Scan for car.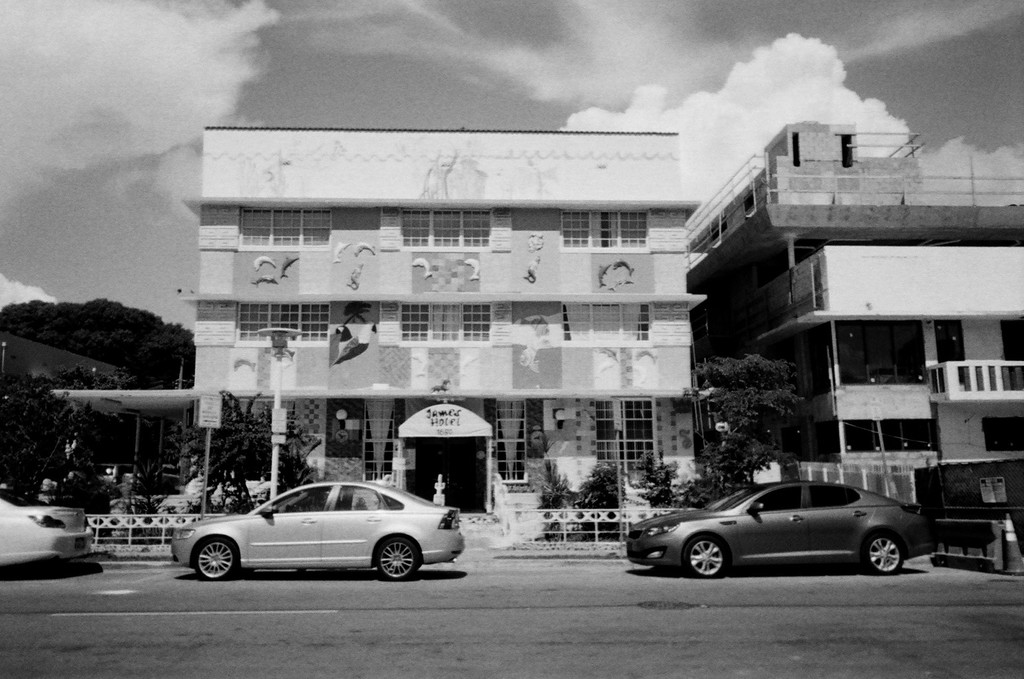
Scan result: 170:478:466:581.
